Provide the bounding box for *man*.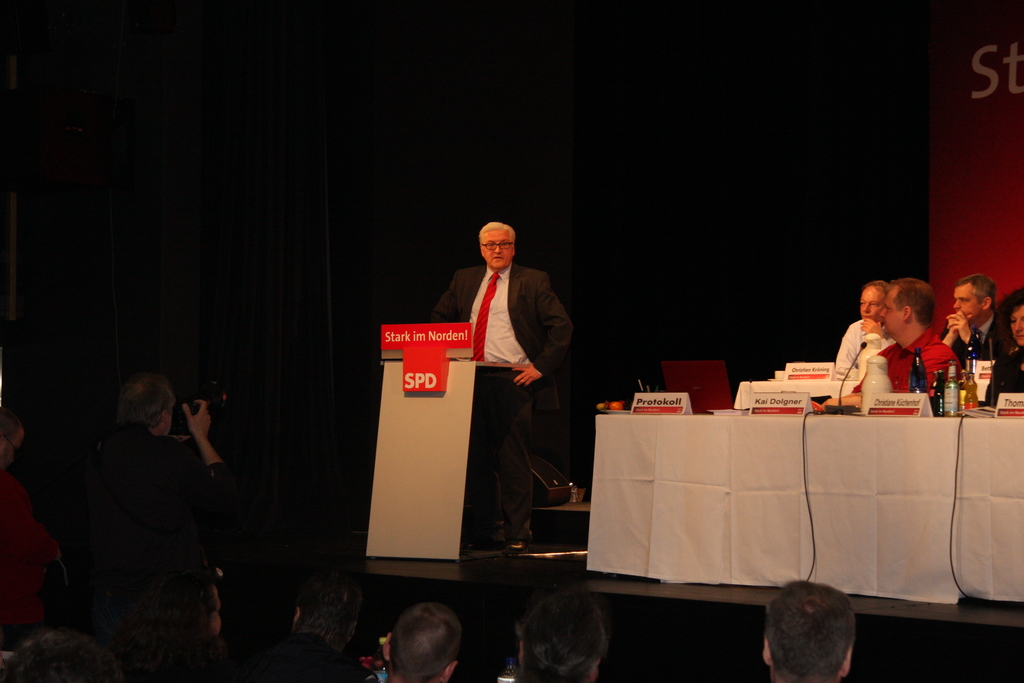
0:407:66:654.
